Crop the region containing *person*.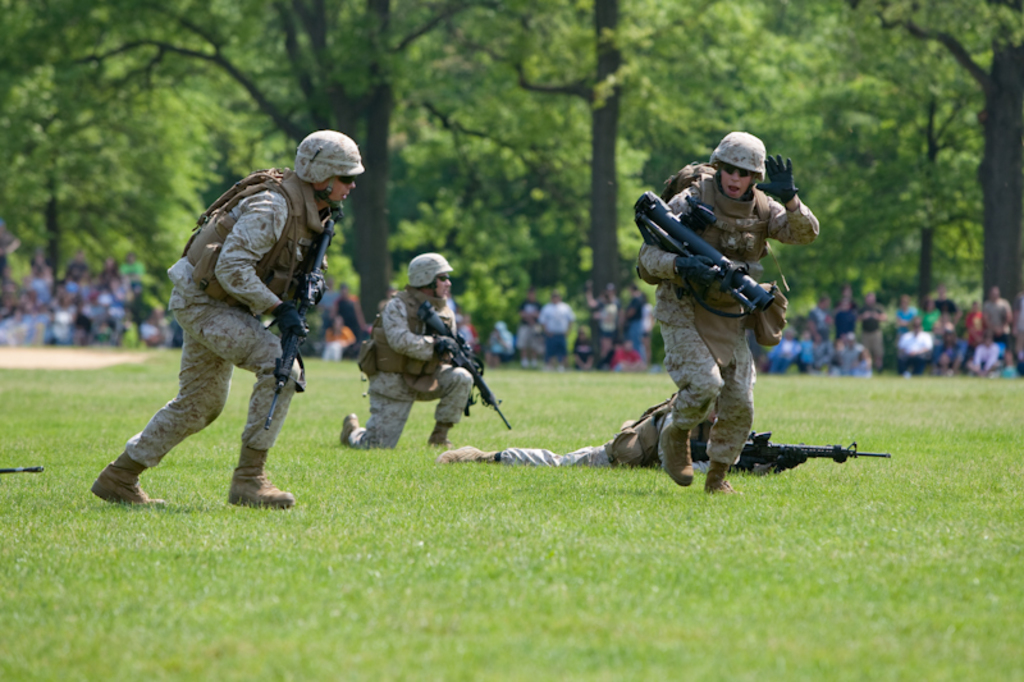
Crop region: box(91, 128, 366, 505).
